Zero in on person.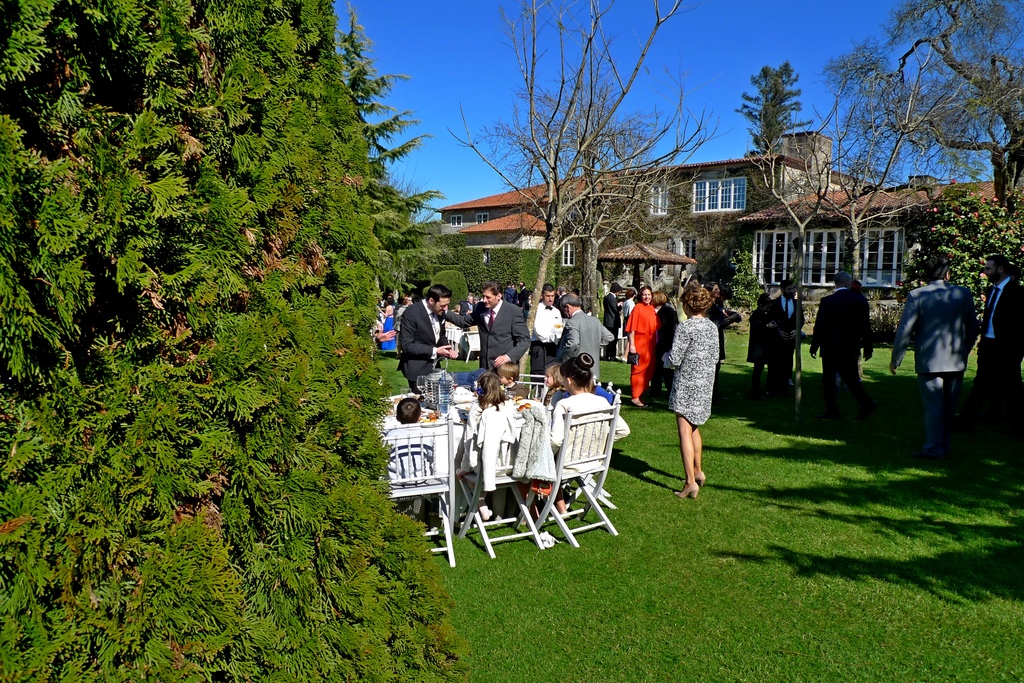
Zeroed in: crop(890, 257, 979, 456).
